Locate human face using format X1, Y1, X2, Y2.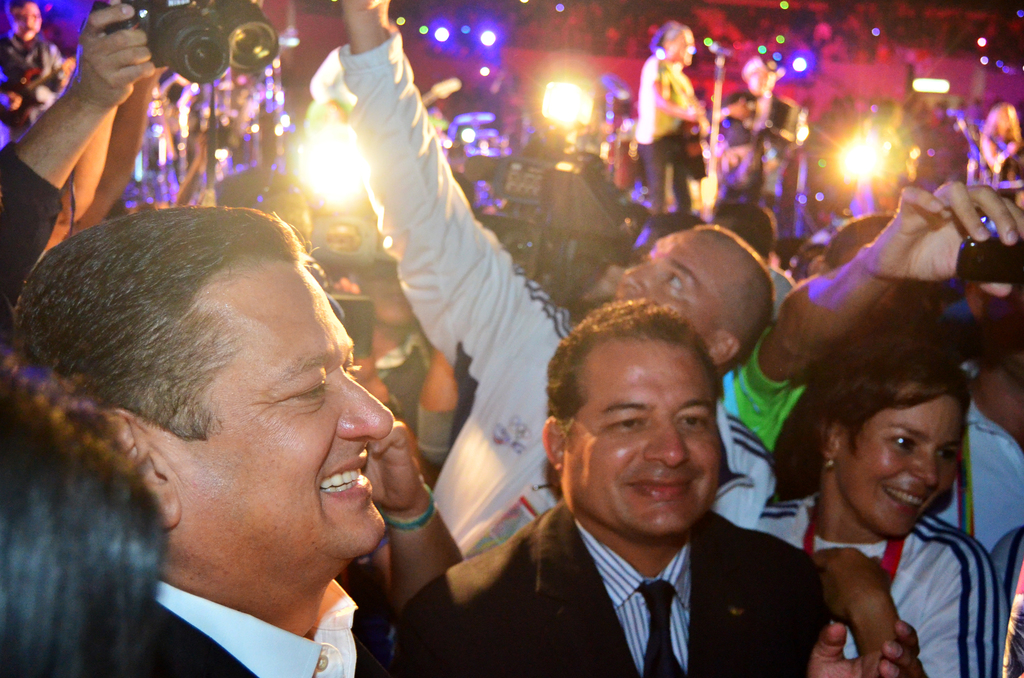
841, 397, 965, 538.
